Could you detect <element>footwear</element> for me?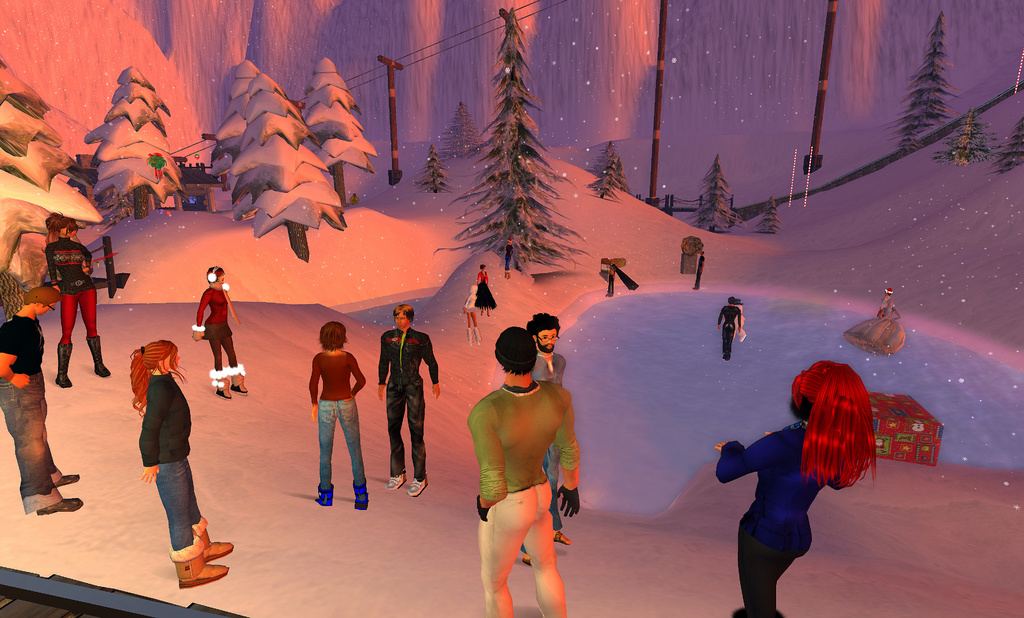
Detection result: 314, 487, 334, 505.
